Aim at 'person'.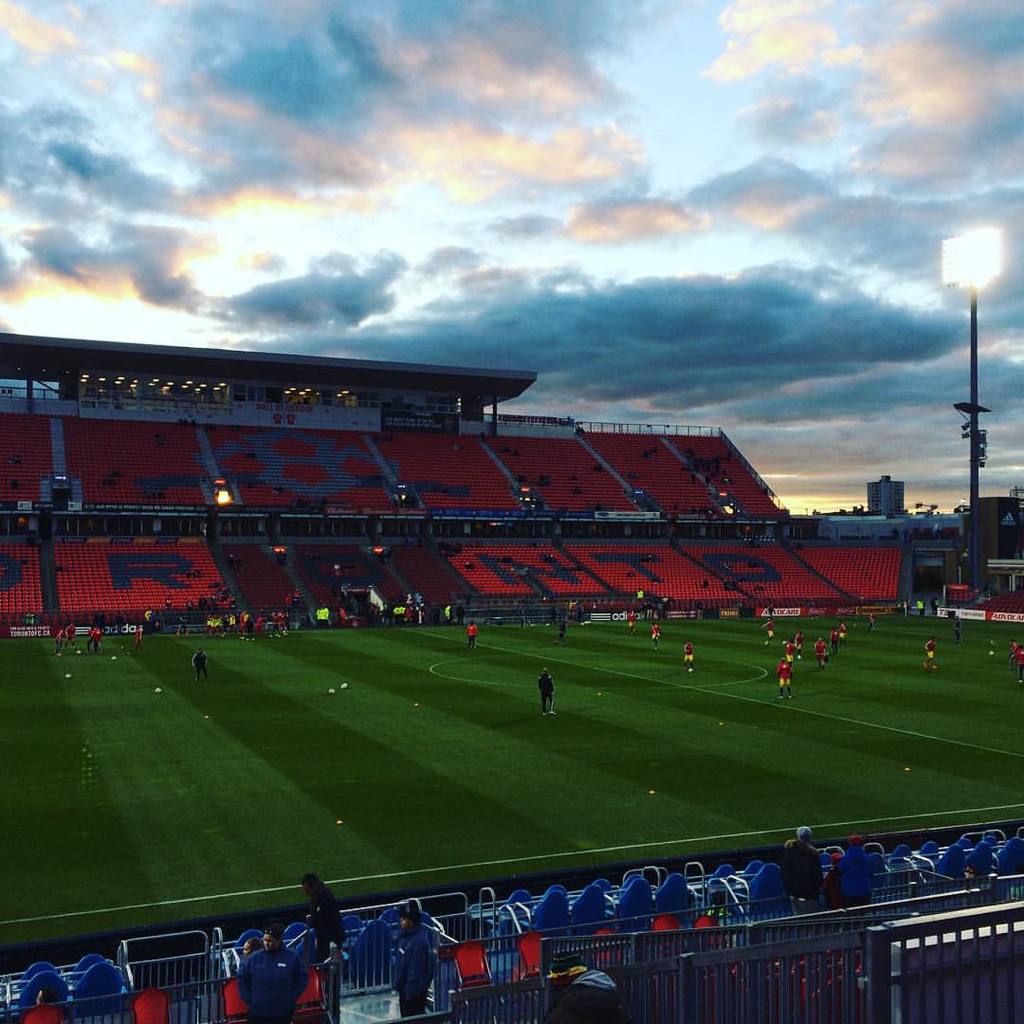
Aimed at (650,625,659,643).
